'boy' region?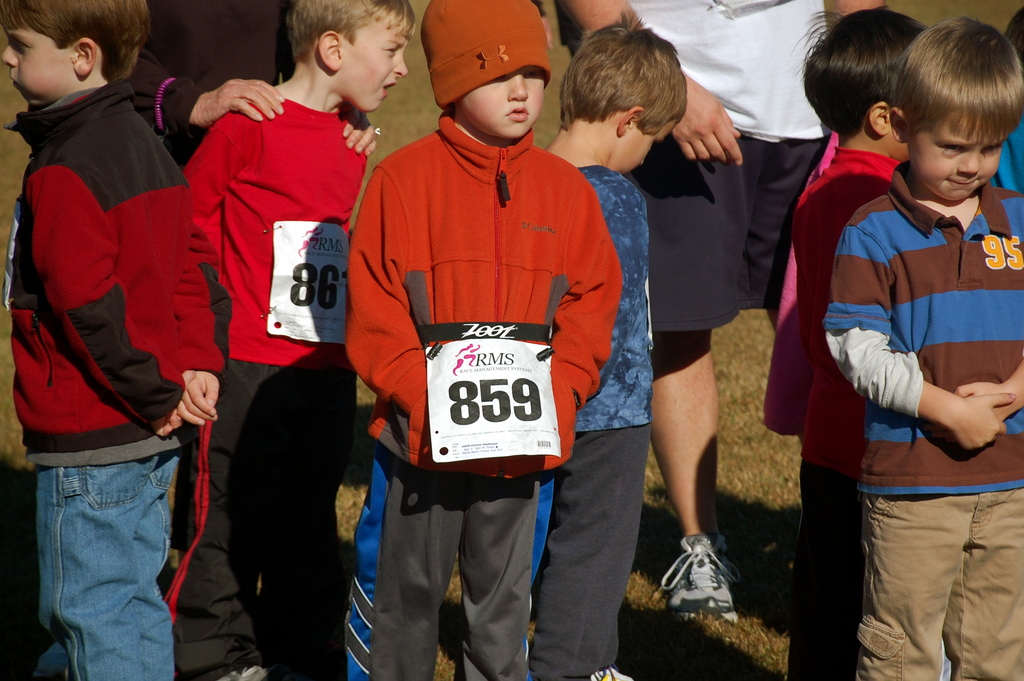
x1=182 y1=1 x2=417 y2=680
